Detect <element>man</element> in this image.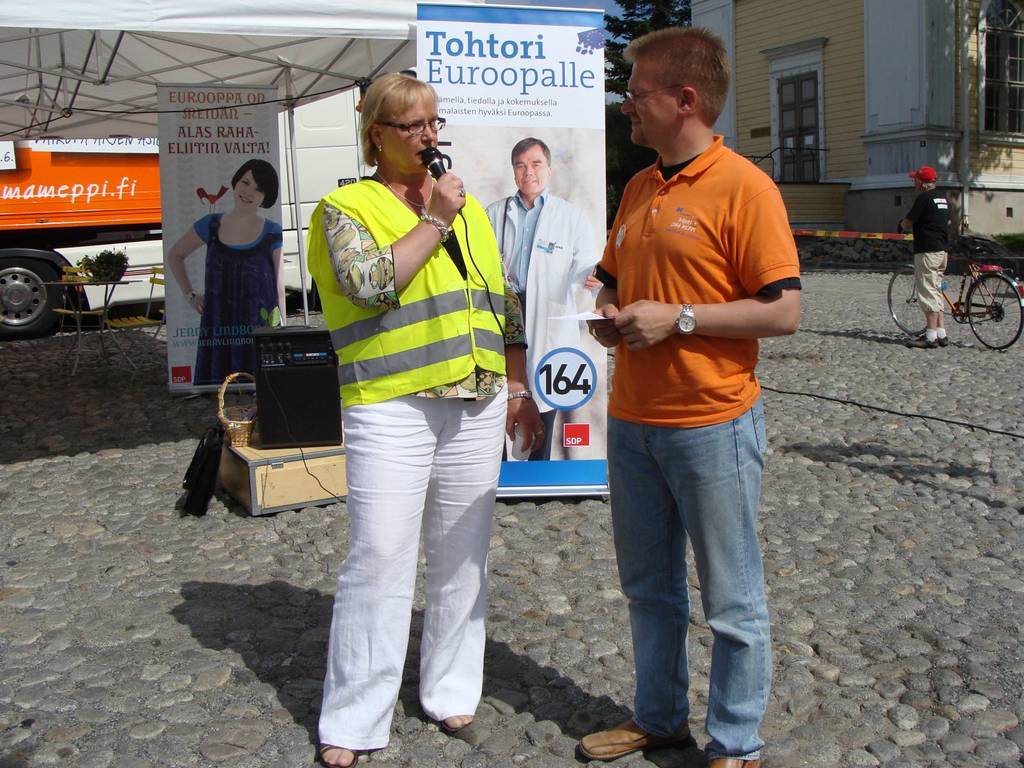
Detection: select_region(488, 136, 605, 461).
